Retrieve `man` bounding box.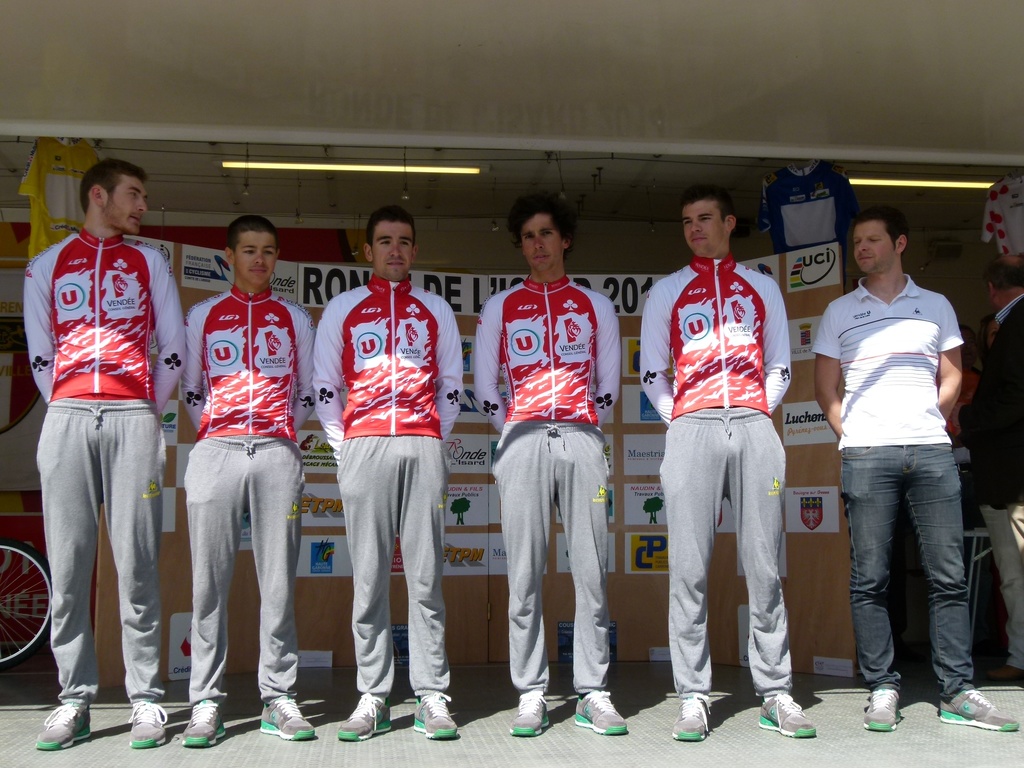
Bounding box: 14 156 189 753.
